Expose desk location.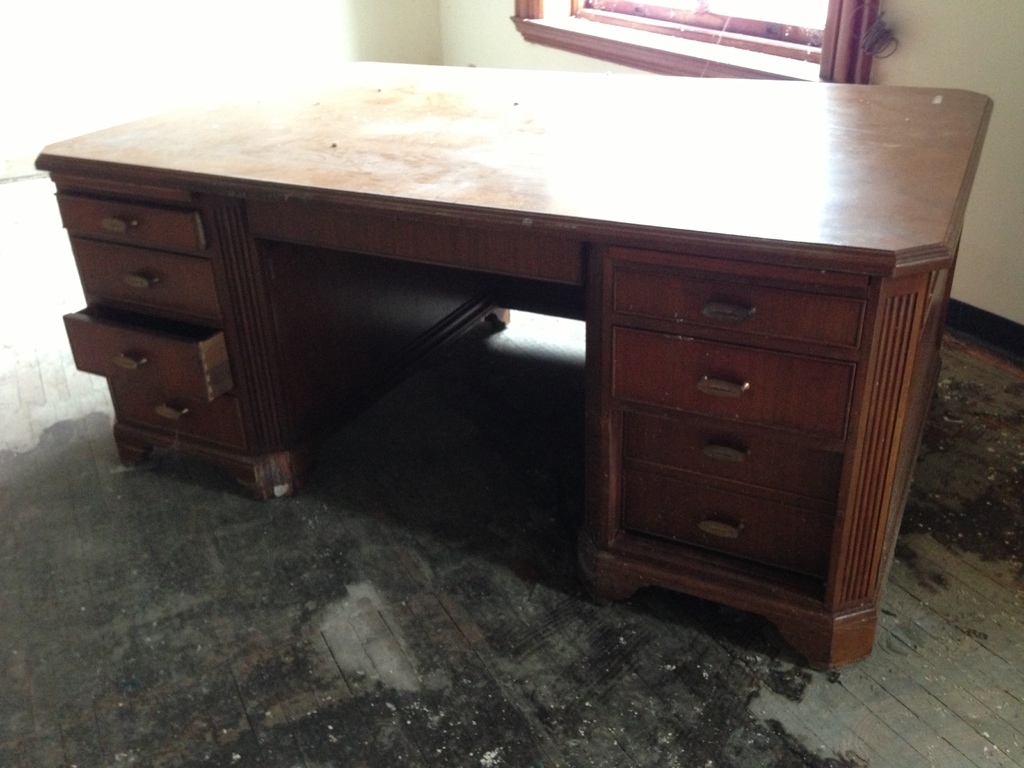
Exposed at region(32, 63, 993, 673).
